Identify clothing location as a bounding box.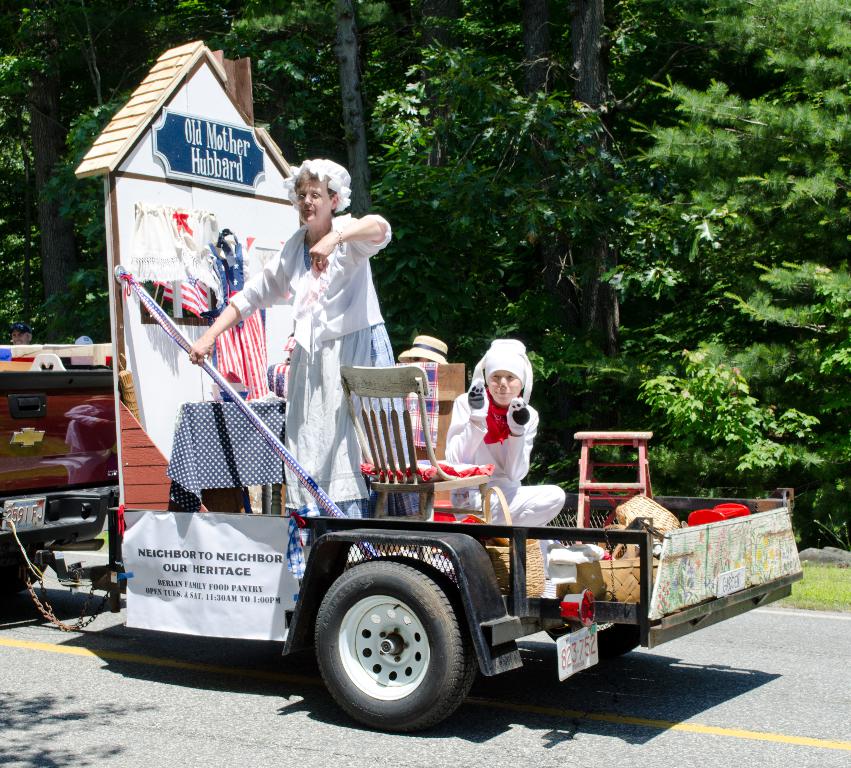
<region>431, 353, 566, 525</region>.
